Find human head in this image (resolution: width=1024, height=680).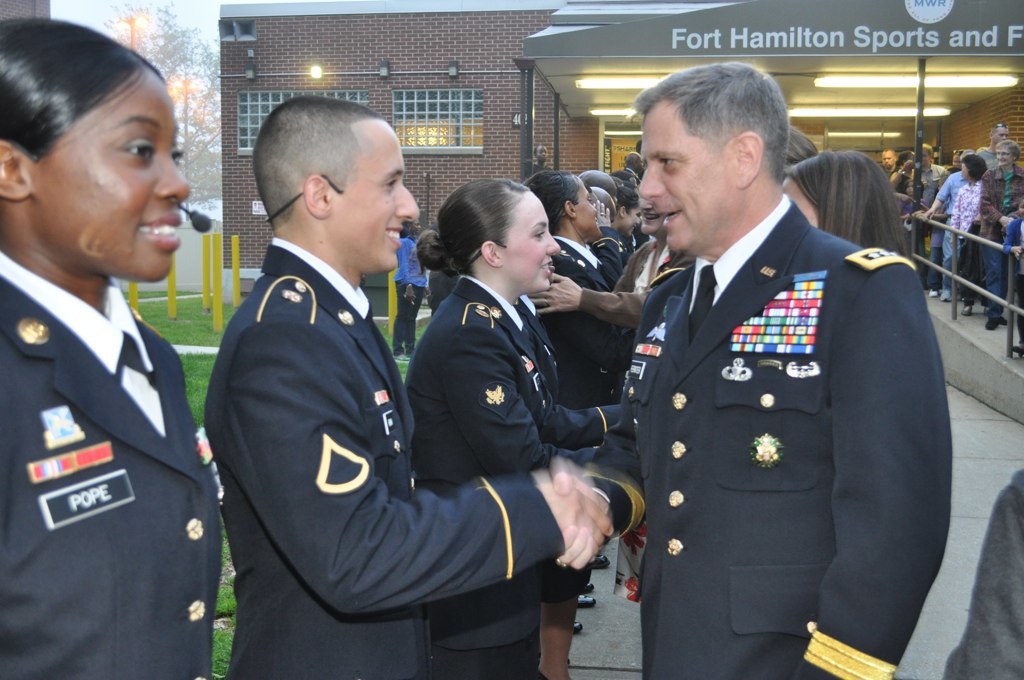
x1=0 y1=15 x2=187 y2=281.
